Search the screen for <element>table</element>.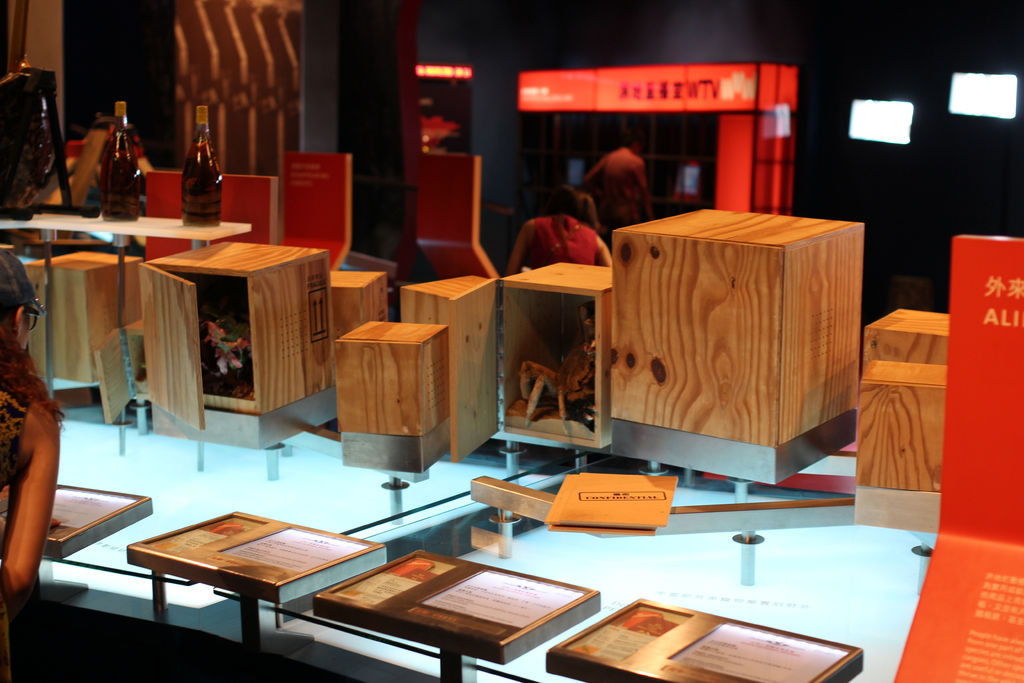
Found at <region>608, 205, 856, 502</region>.
